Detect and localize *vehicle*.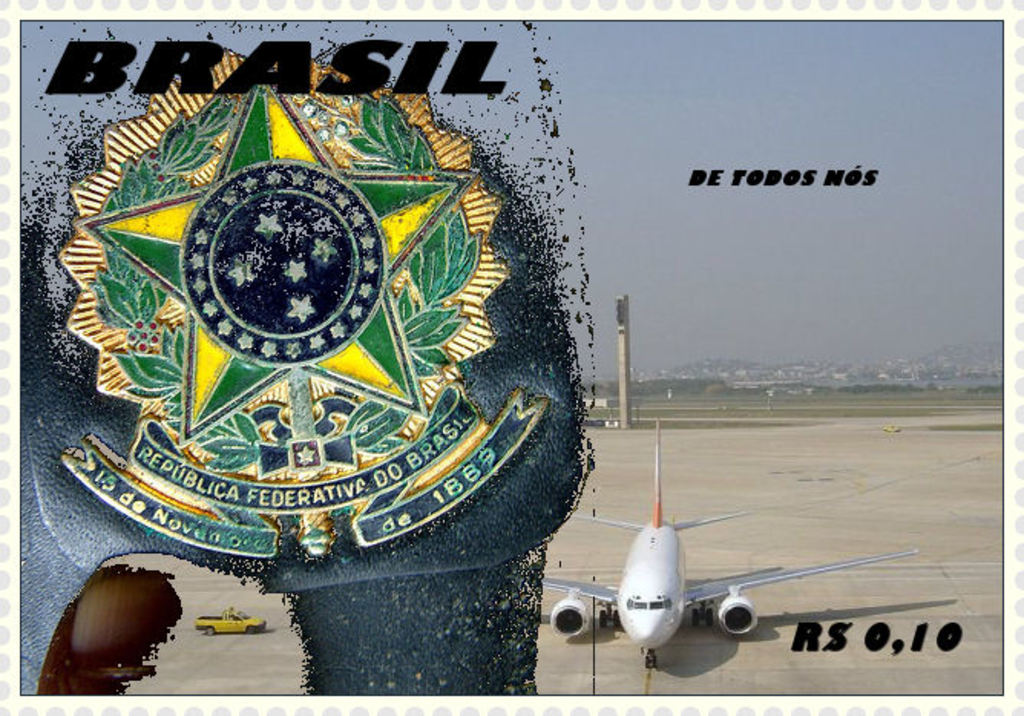
Localized at crop(196, 606, 268, 638).
